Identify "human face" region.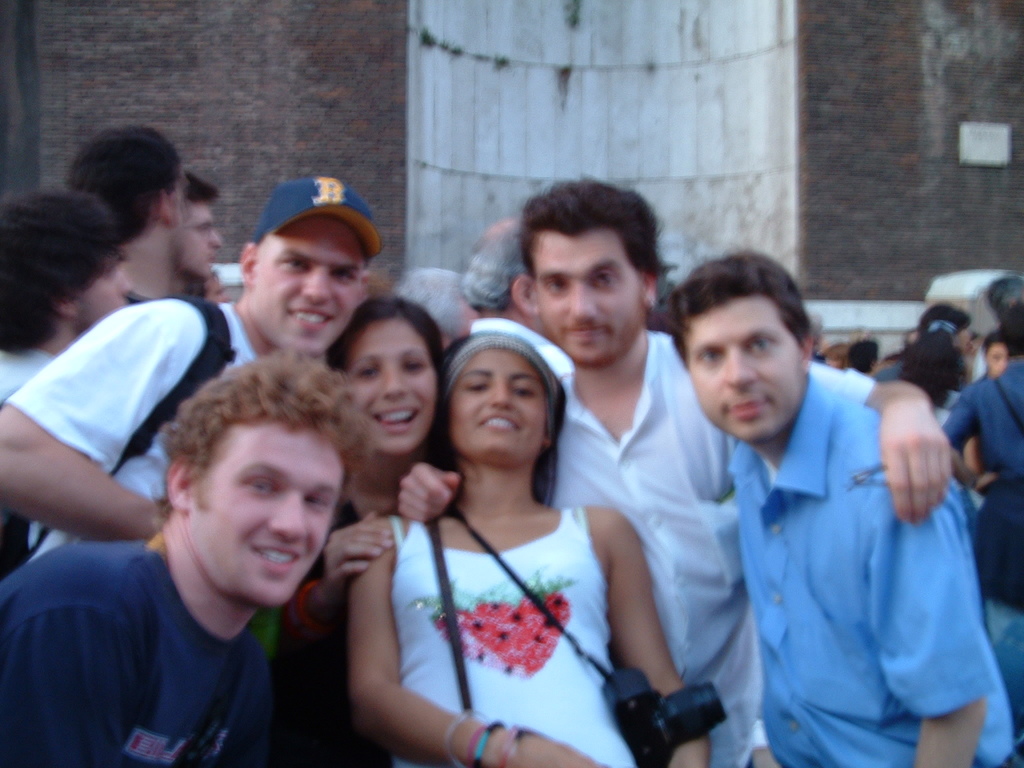
Region: l=207, t=270, r=227, b=303.
